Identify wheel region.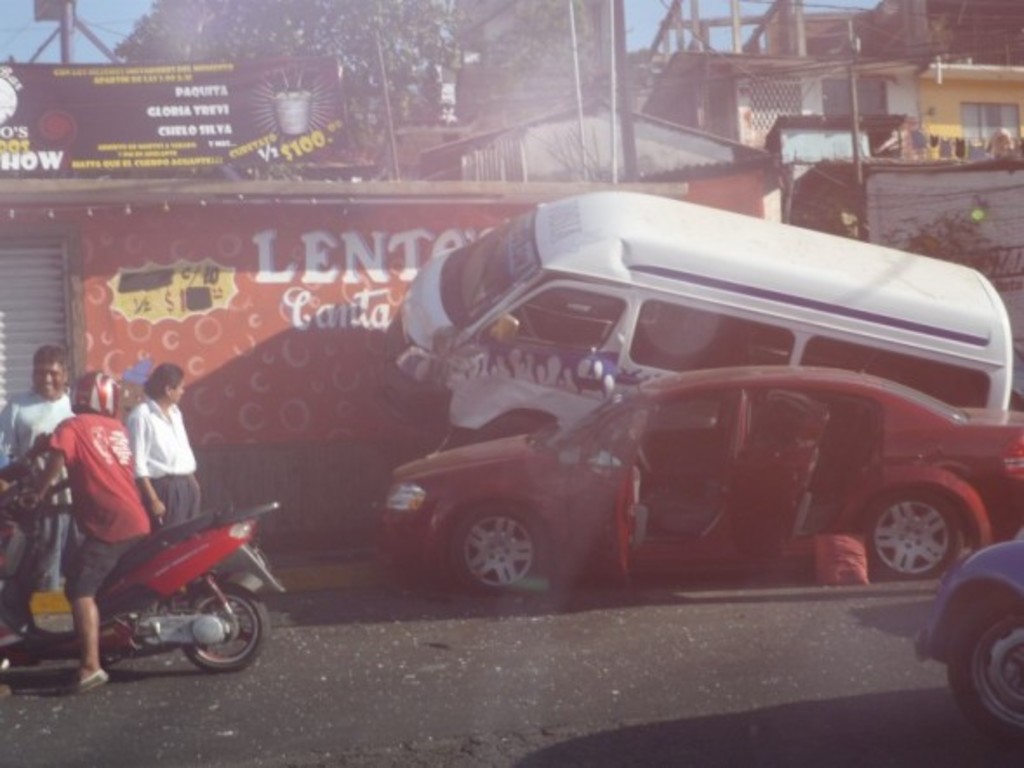
Region: 179/579/269/679.
